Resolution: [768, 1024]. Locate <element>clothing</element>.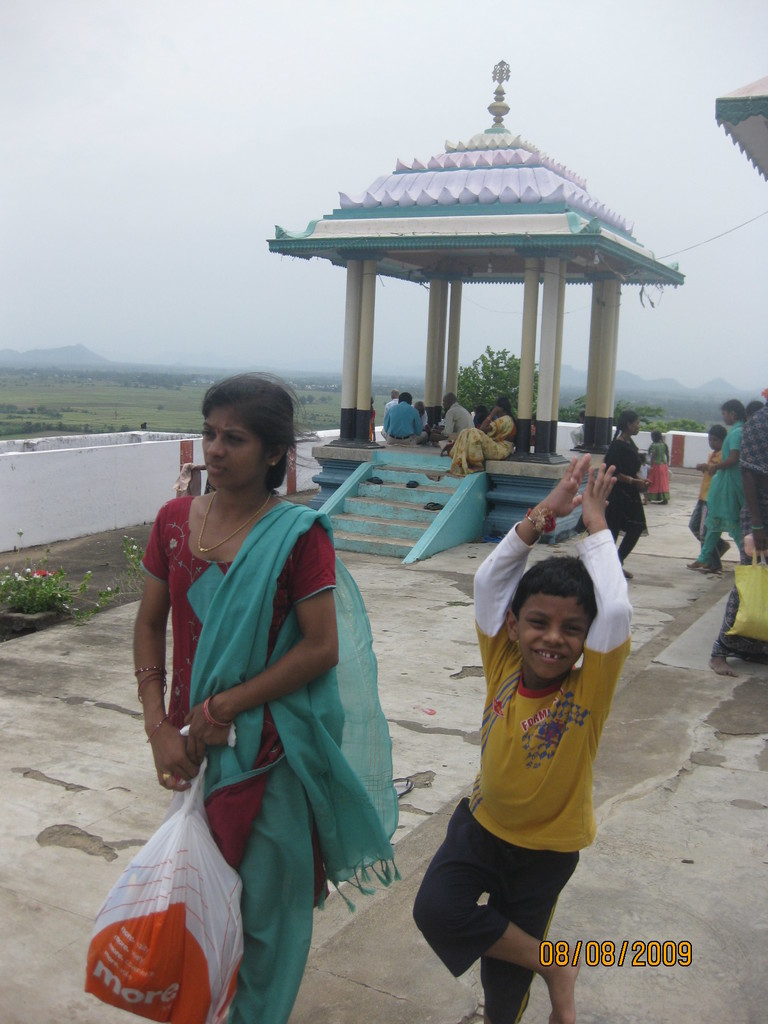
384 390 401 416.
